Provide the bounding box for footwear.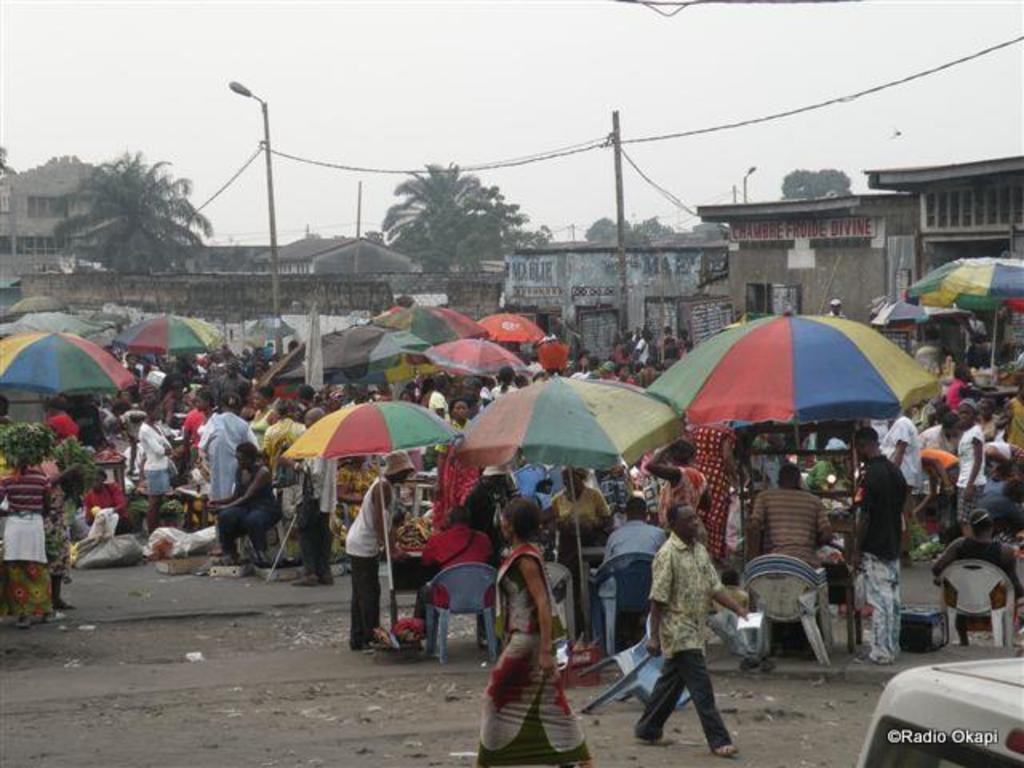
(648, 736, 675, 749).
